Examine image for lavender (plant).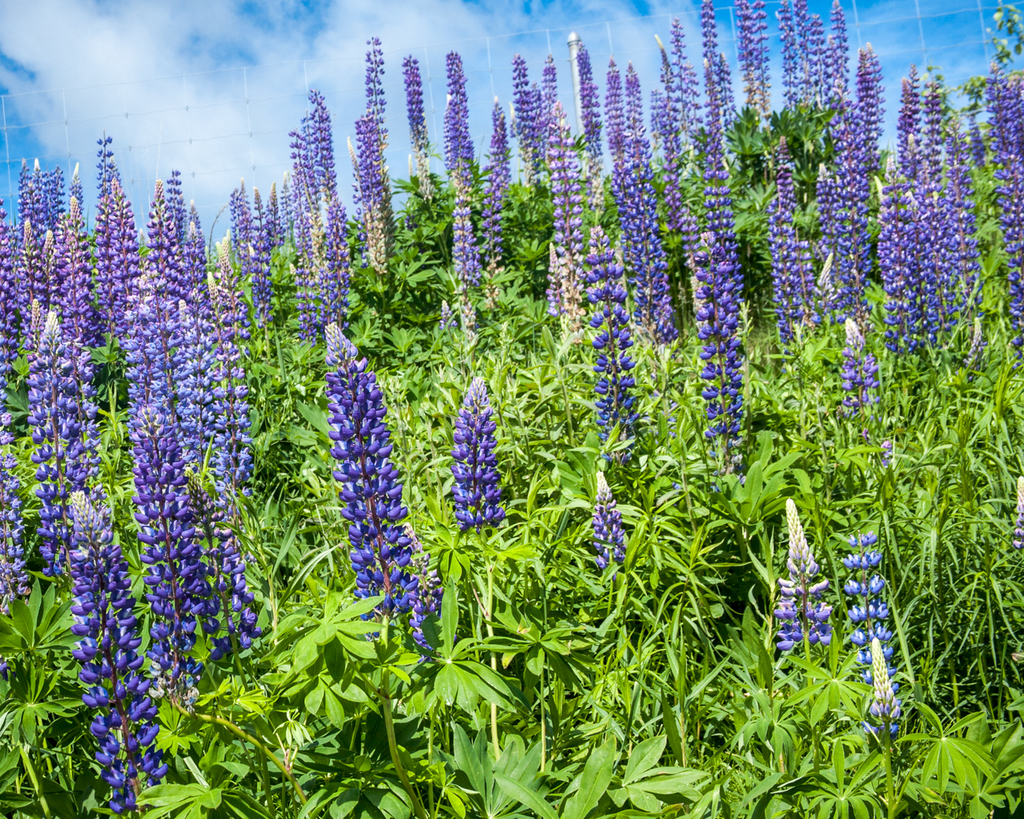
Examination result: box=[429, 364, 521, 548].
